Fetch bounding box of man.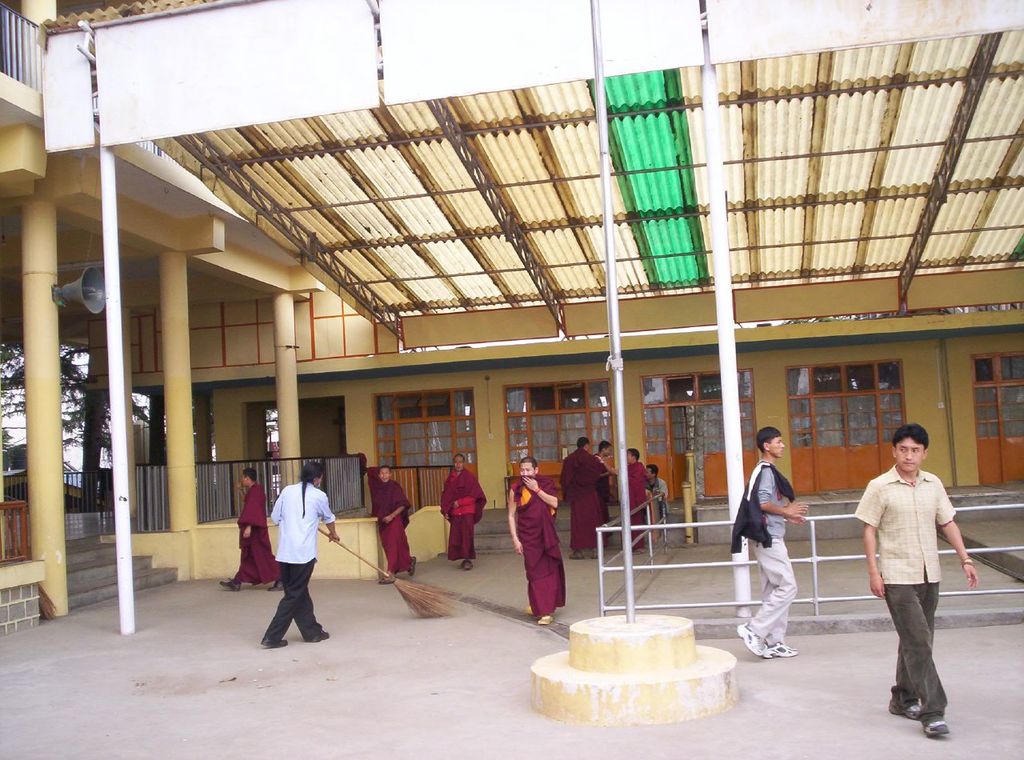
Bbox: crop(620, 446, 646, 555).
